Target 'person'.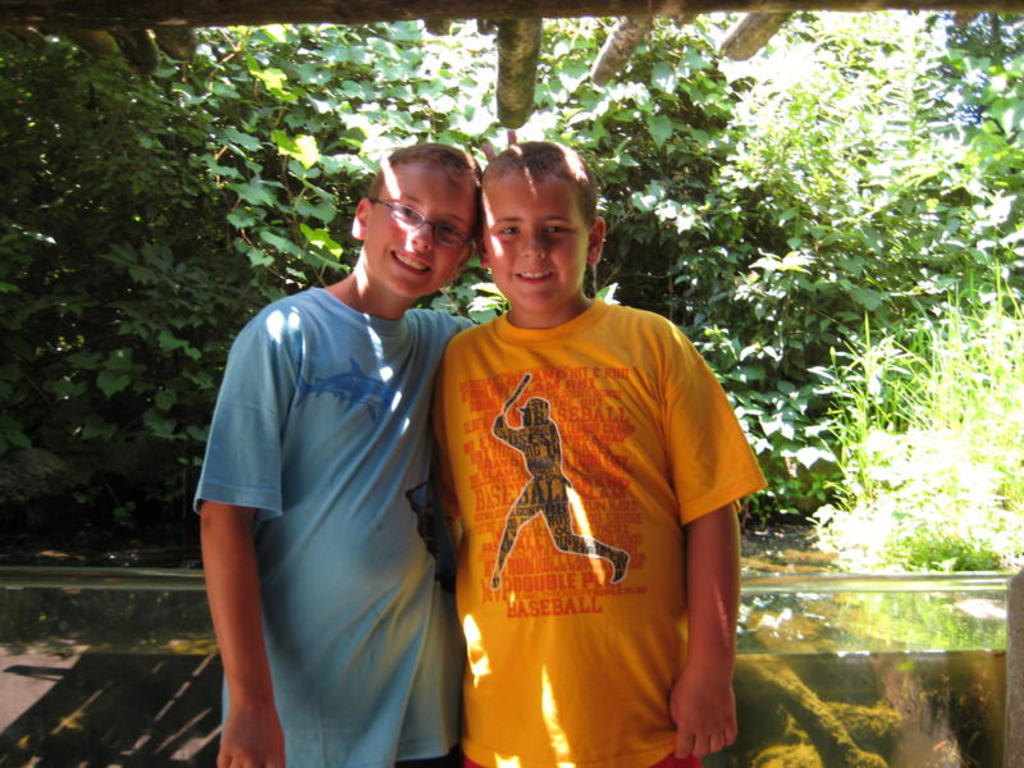
Target region: (486,376,631,585).
